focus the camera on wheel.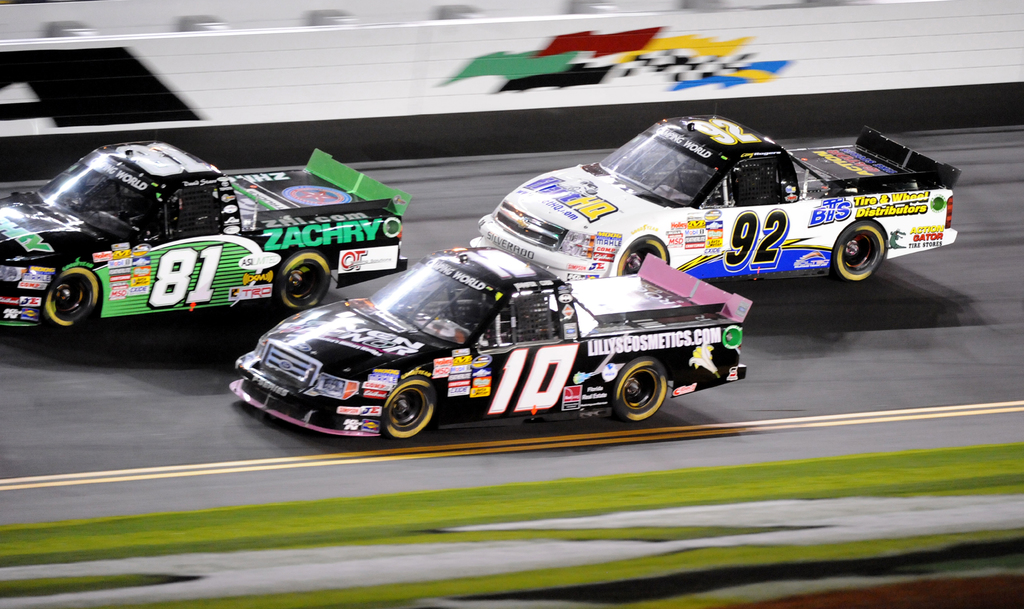
Focus region: box=[611, 356, 667, 423].
